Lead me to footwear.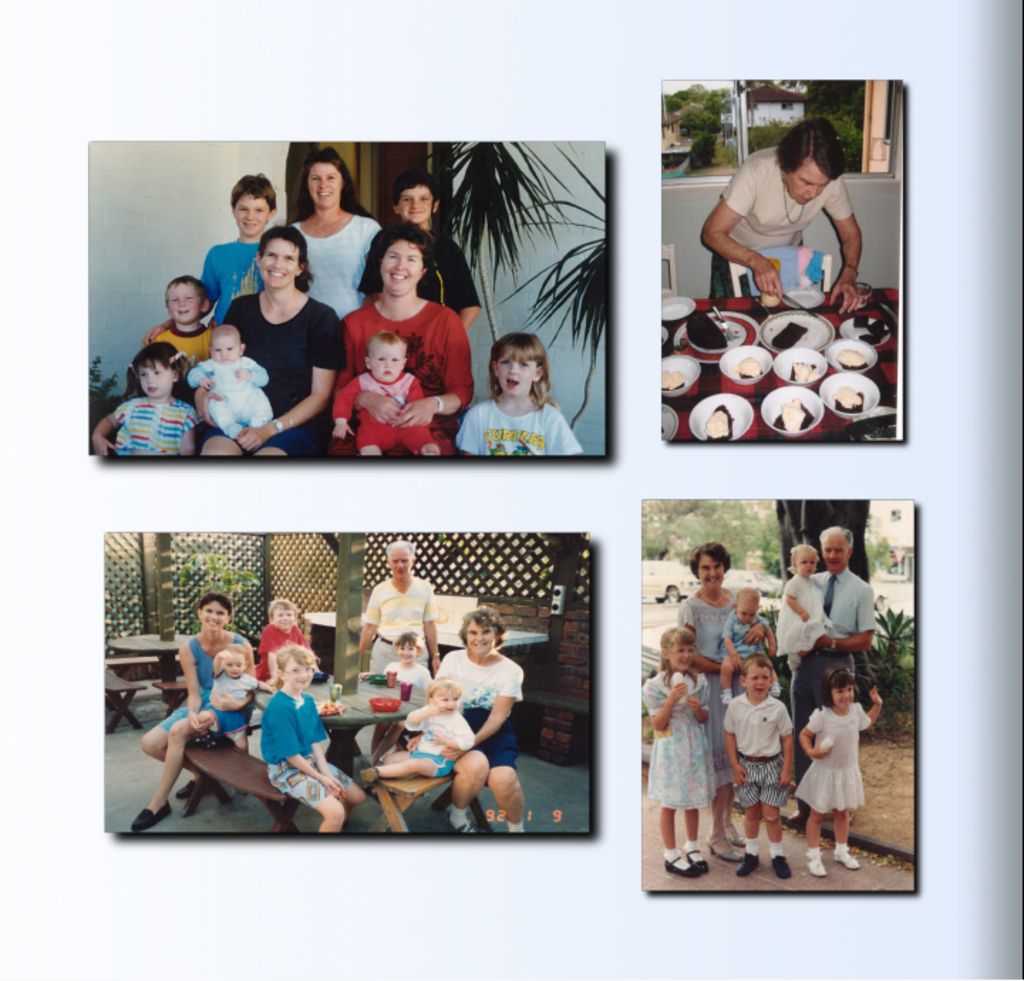
Lead to 707:833:745:862.
